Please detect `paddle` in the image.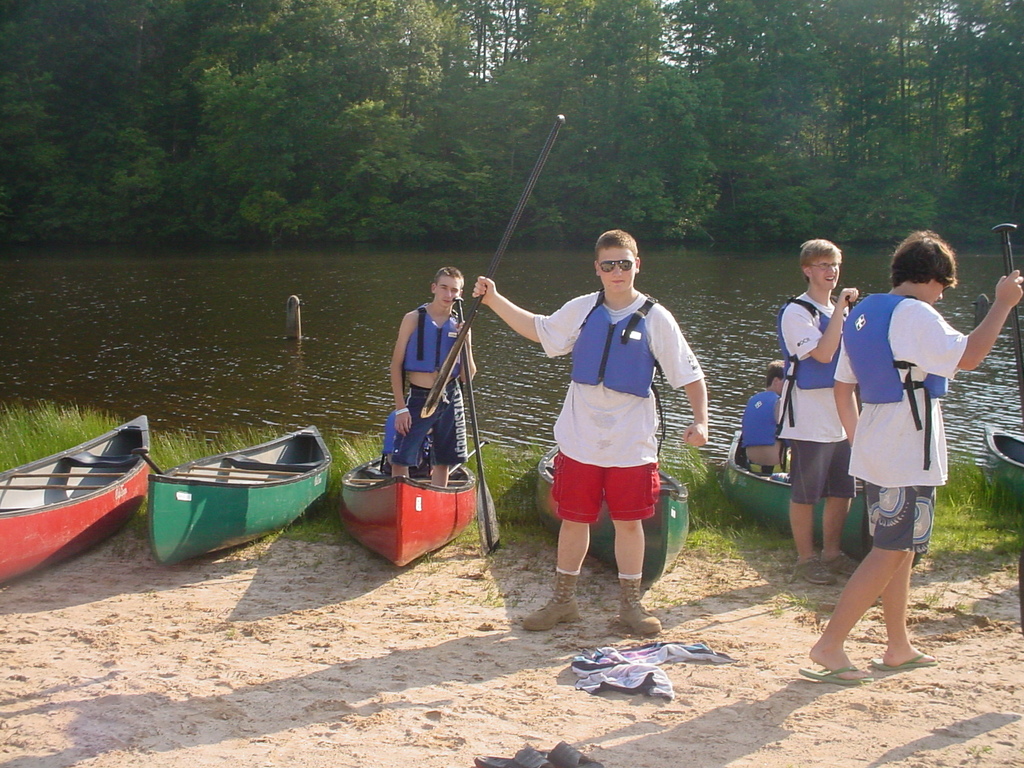
452:296:501:559.
